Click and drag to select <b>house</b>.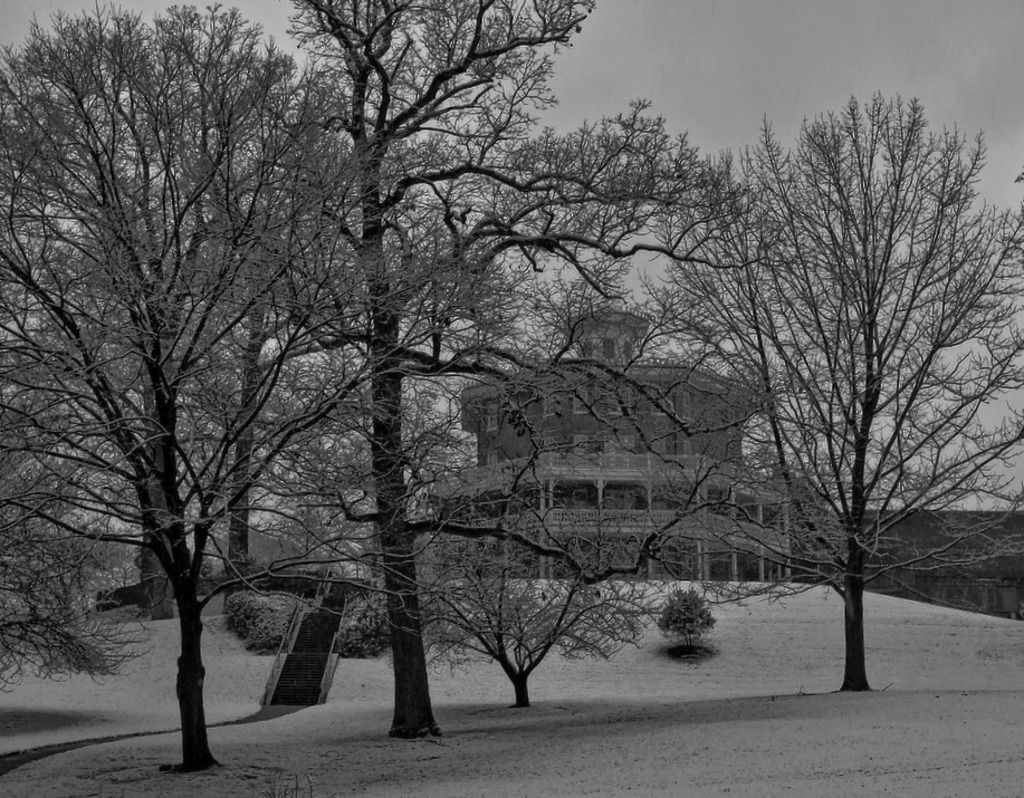
Selection: 430,301,794,577.
